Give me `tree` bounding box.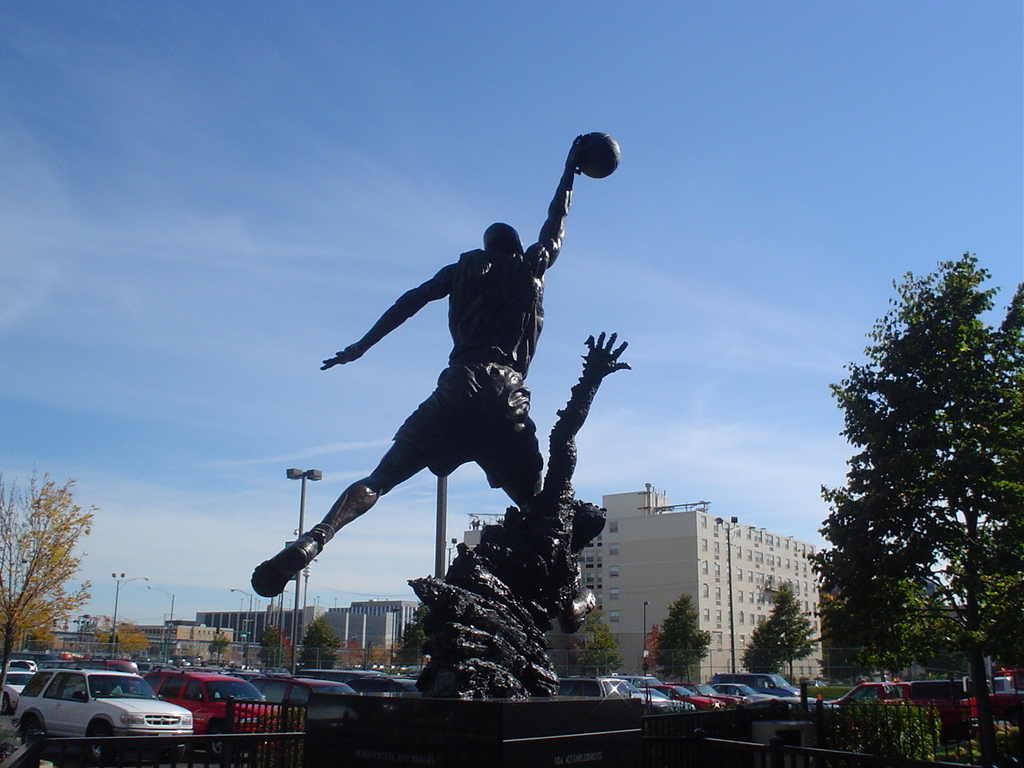
box(75, 614, 118, 646).
